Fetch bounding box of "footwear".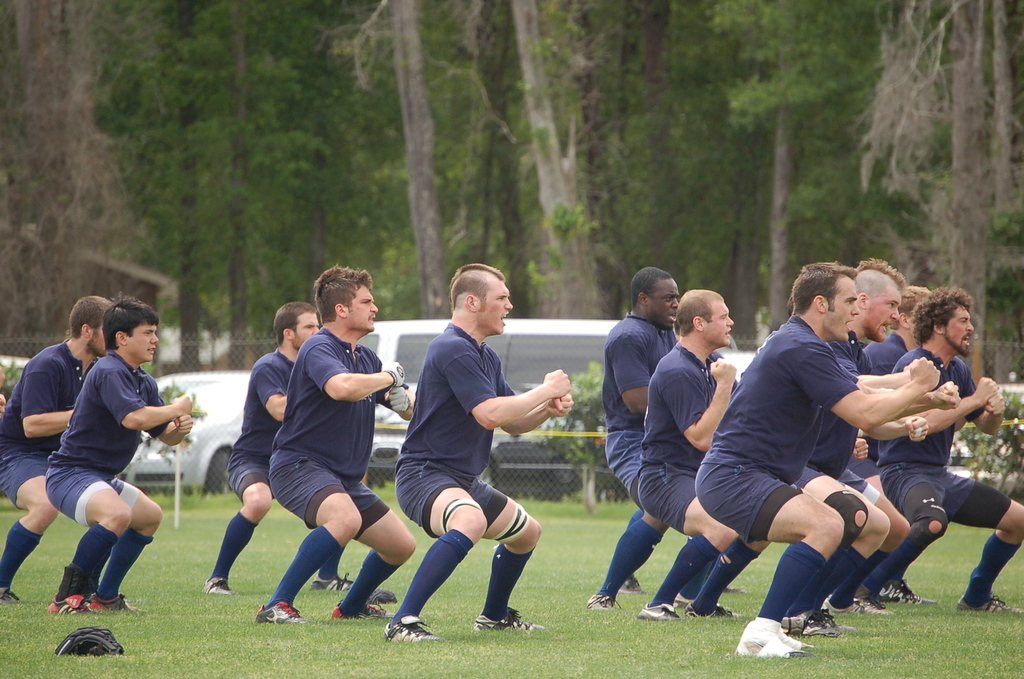
Bbox: box(199, 571, 228, 595).
